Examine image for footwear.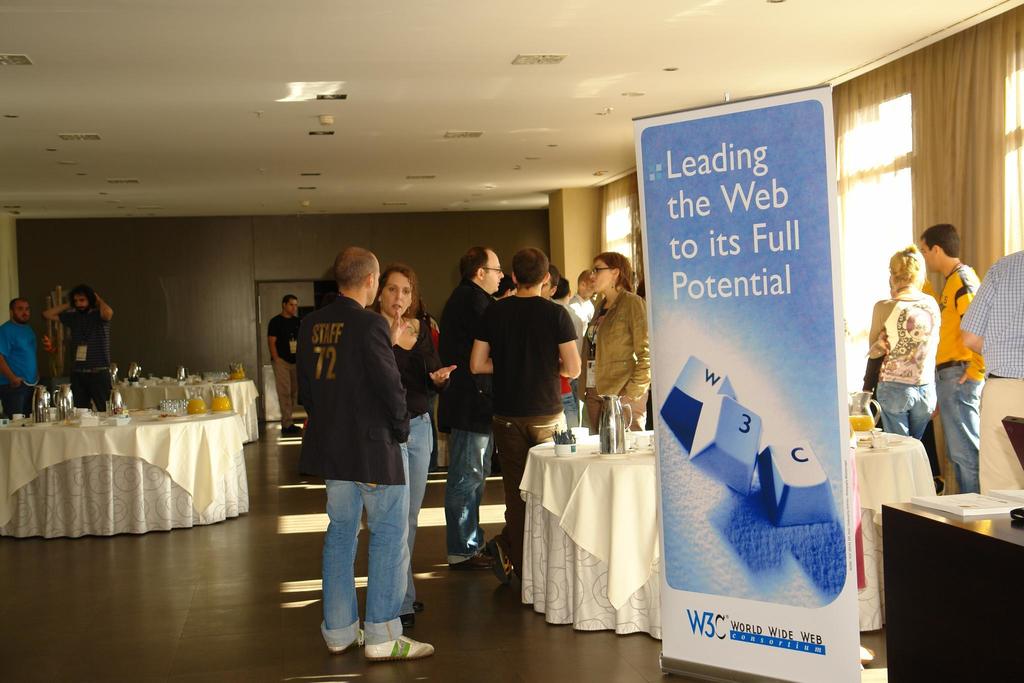
Examination result: left=486, top=540, right=514, bottom=587.
